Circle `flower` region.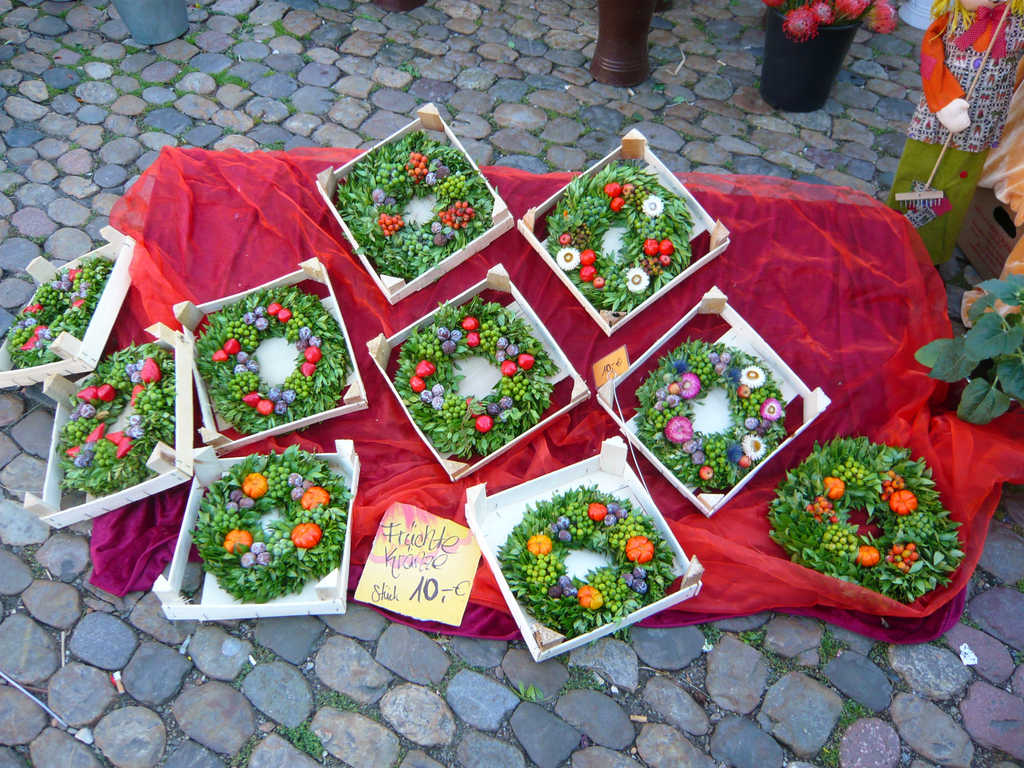
Region: [left=810, top=3, right=835, bottom=20].
